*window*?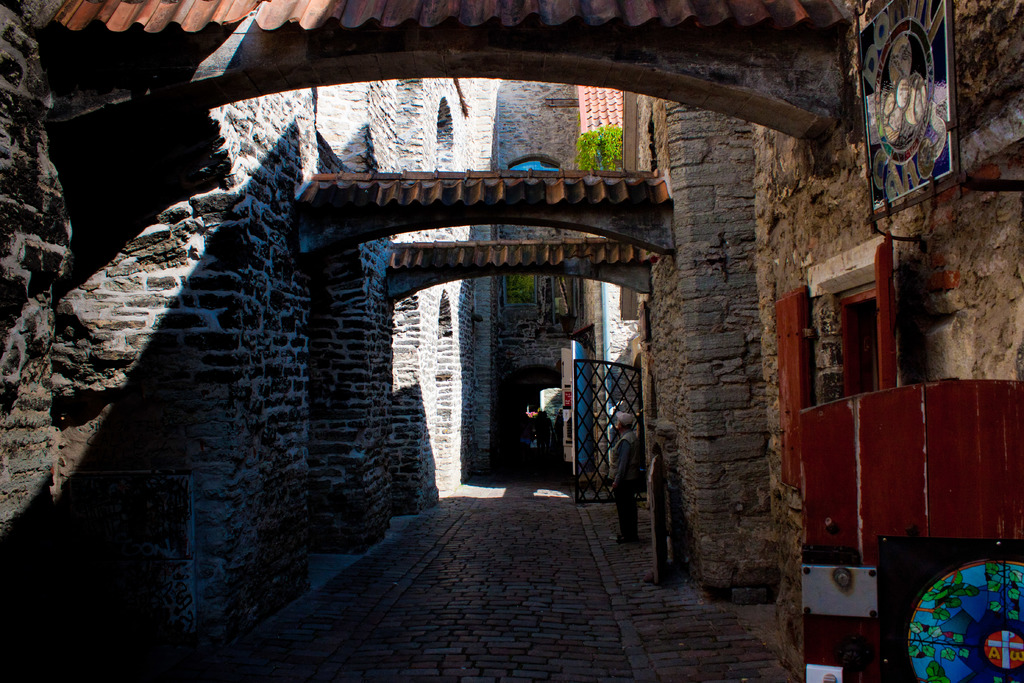
Rect(431, 294, 454, 489)
